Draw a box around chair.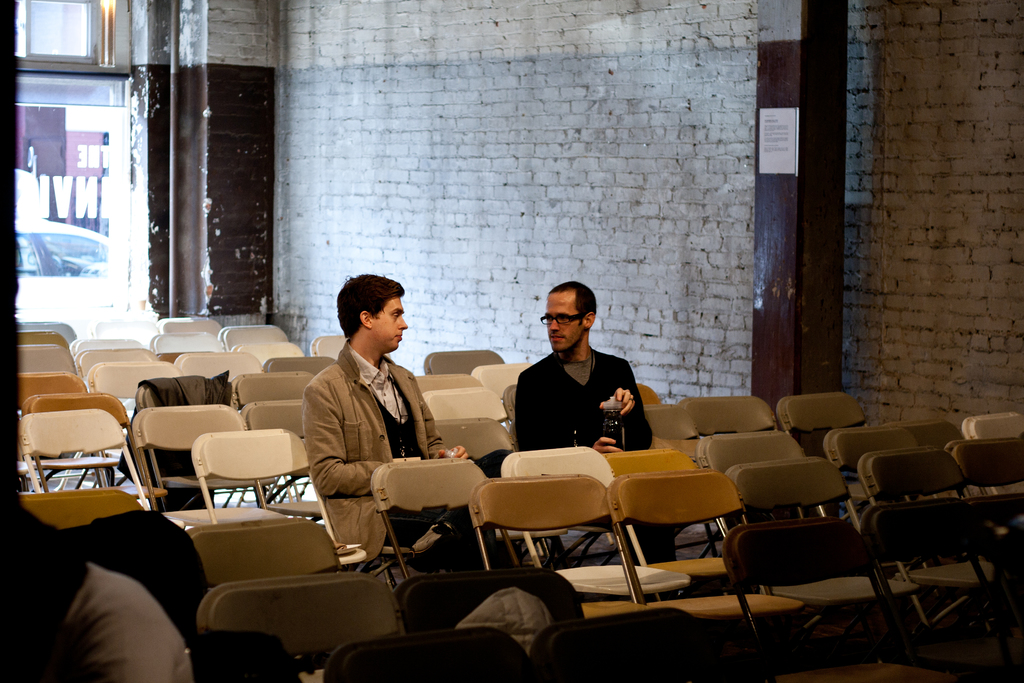
<region>425, 347, 508, 382</region>.
